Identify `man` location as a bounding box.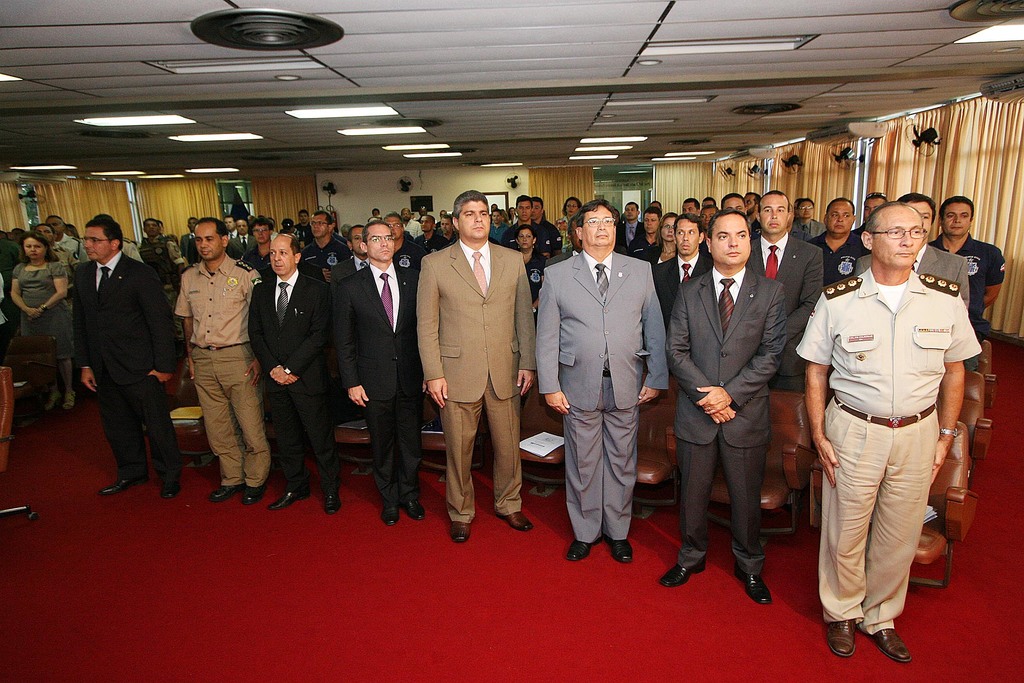
Rect(490, 201, 499, 211).
